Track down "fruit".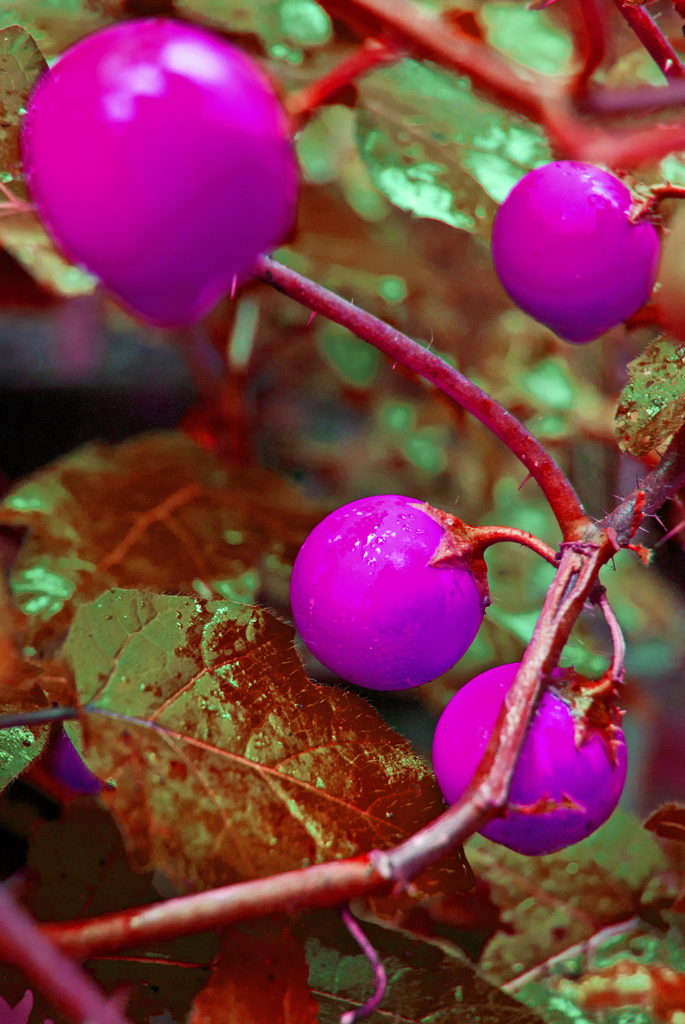
Tracked to box=[487, 159, 666, 353].
